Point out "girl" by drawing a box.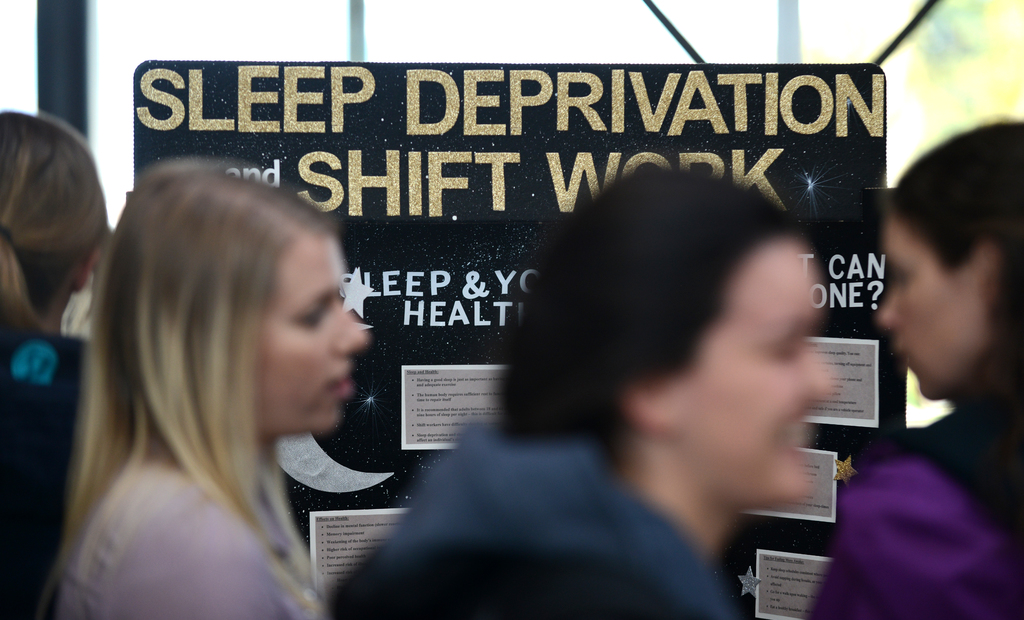
{"x1": 22, "y1": 159, "x2": 362, "y2": 619}.
